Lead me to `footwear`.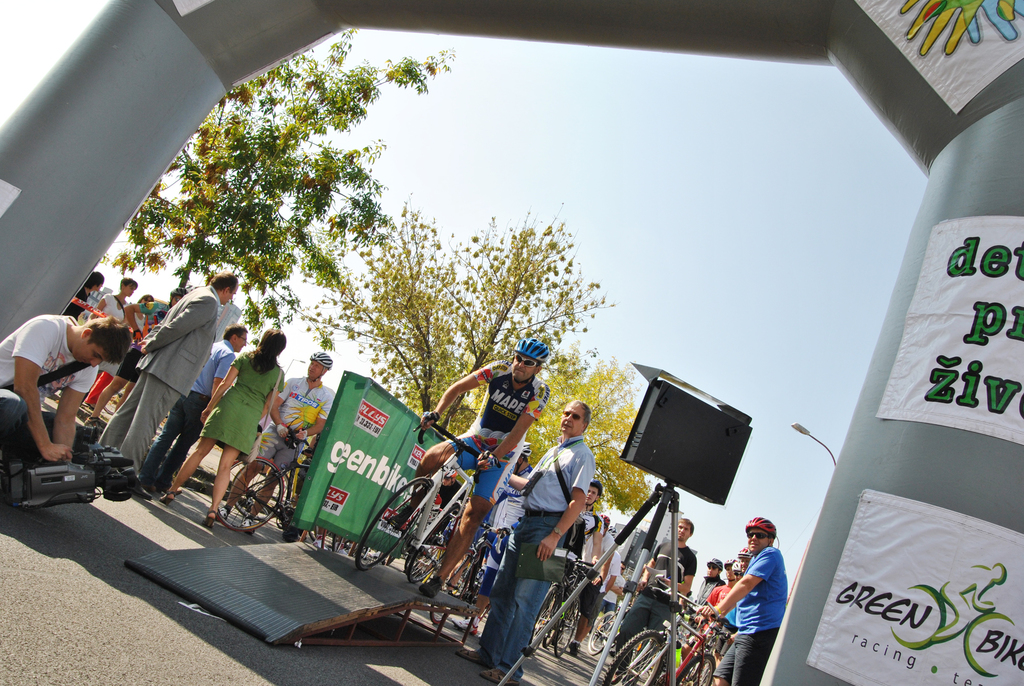
Lead to 84:419:106:439.
